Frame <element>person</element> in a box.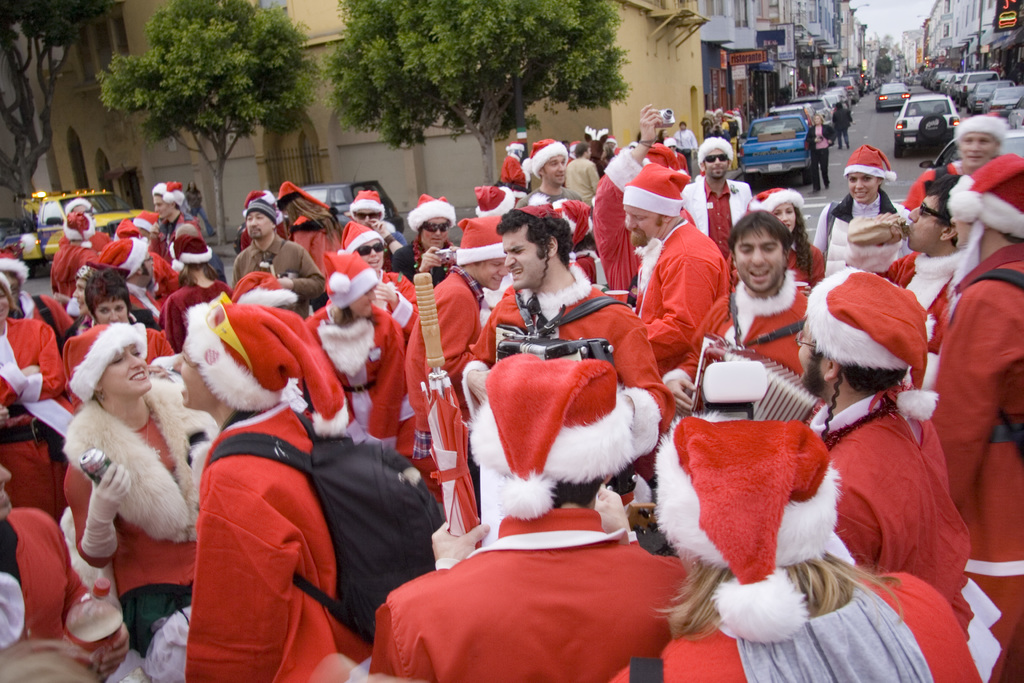
350/189/406/263.
